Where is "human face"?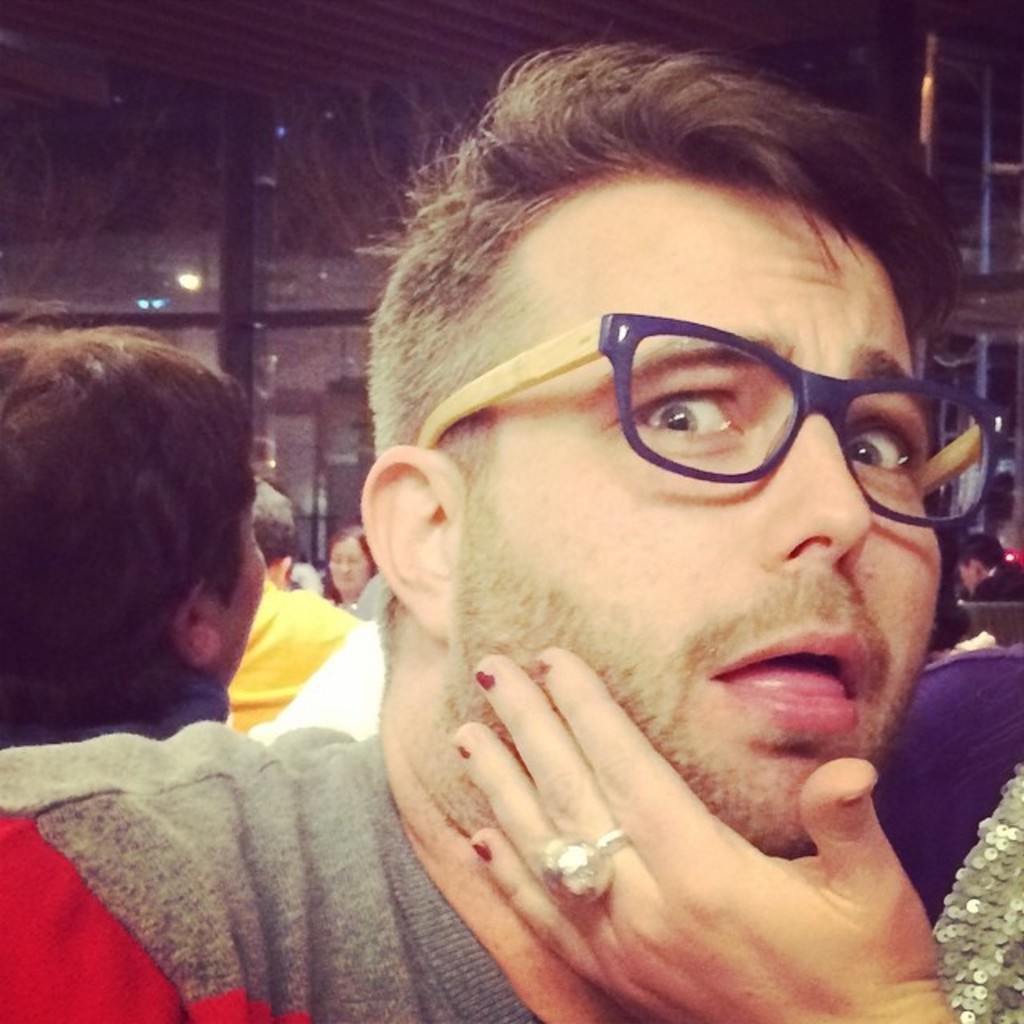
x1=208 y1=496 x2=264 y2=691.
